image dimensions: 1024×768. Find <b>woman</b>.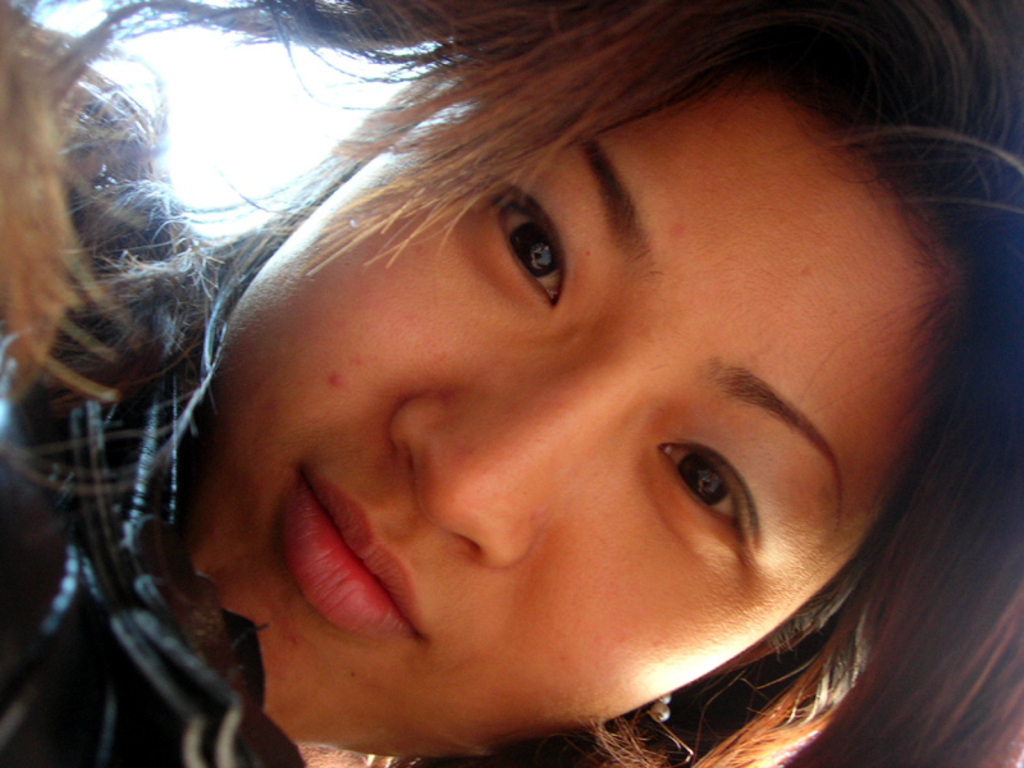
bbox=(0, 0, 1023, 767).
